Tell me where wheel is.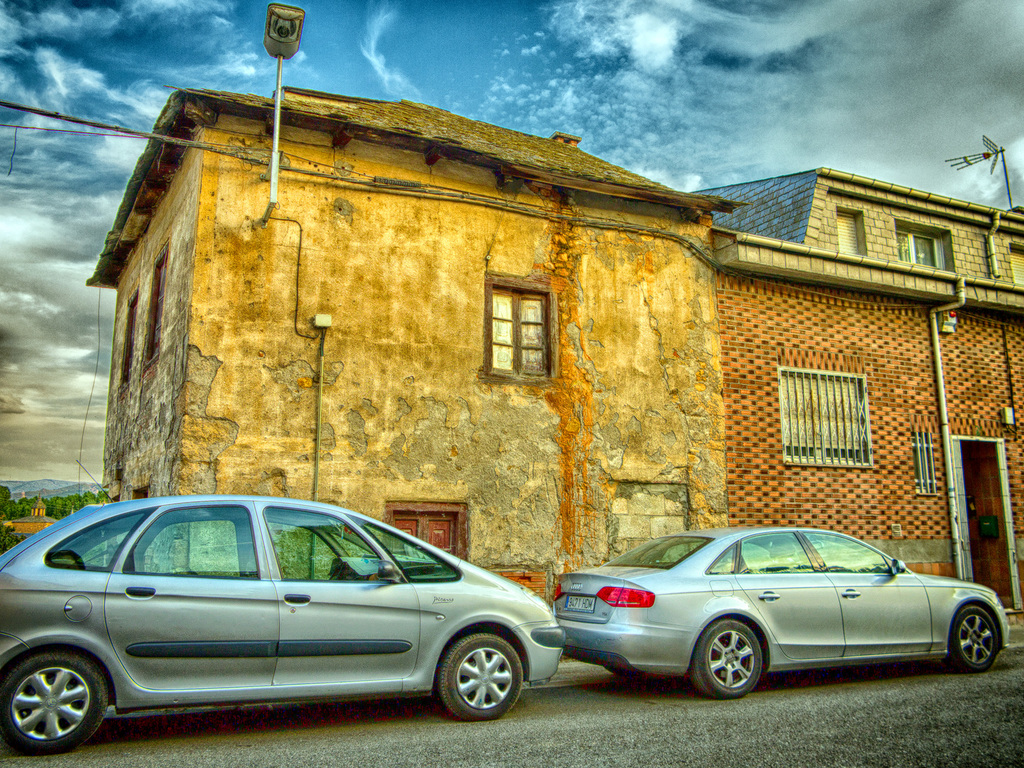
wheel is at x1=946, y1=609, x2=999, y2=676.
